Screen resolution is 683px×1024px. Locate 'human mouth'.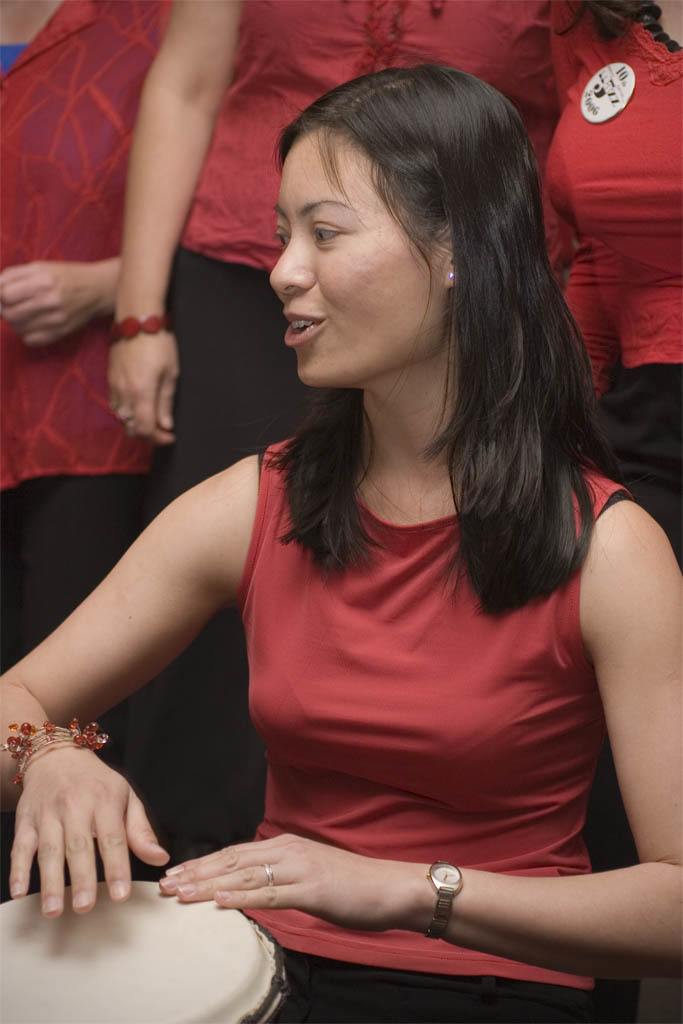
(x1=281, y1=306, x2=328, y2=351).
